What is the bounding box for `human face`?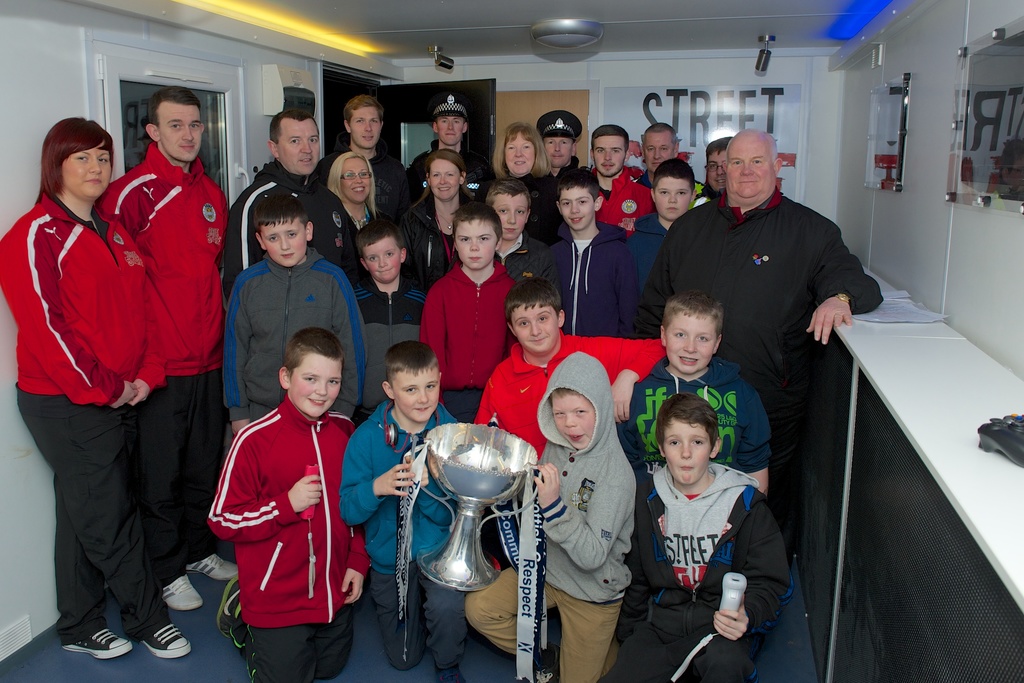
{"x1": 724, "y1": 138, "x2": 773, "y2": 198}.
